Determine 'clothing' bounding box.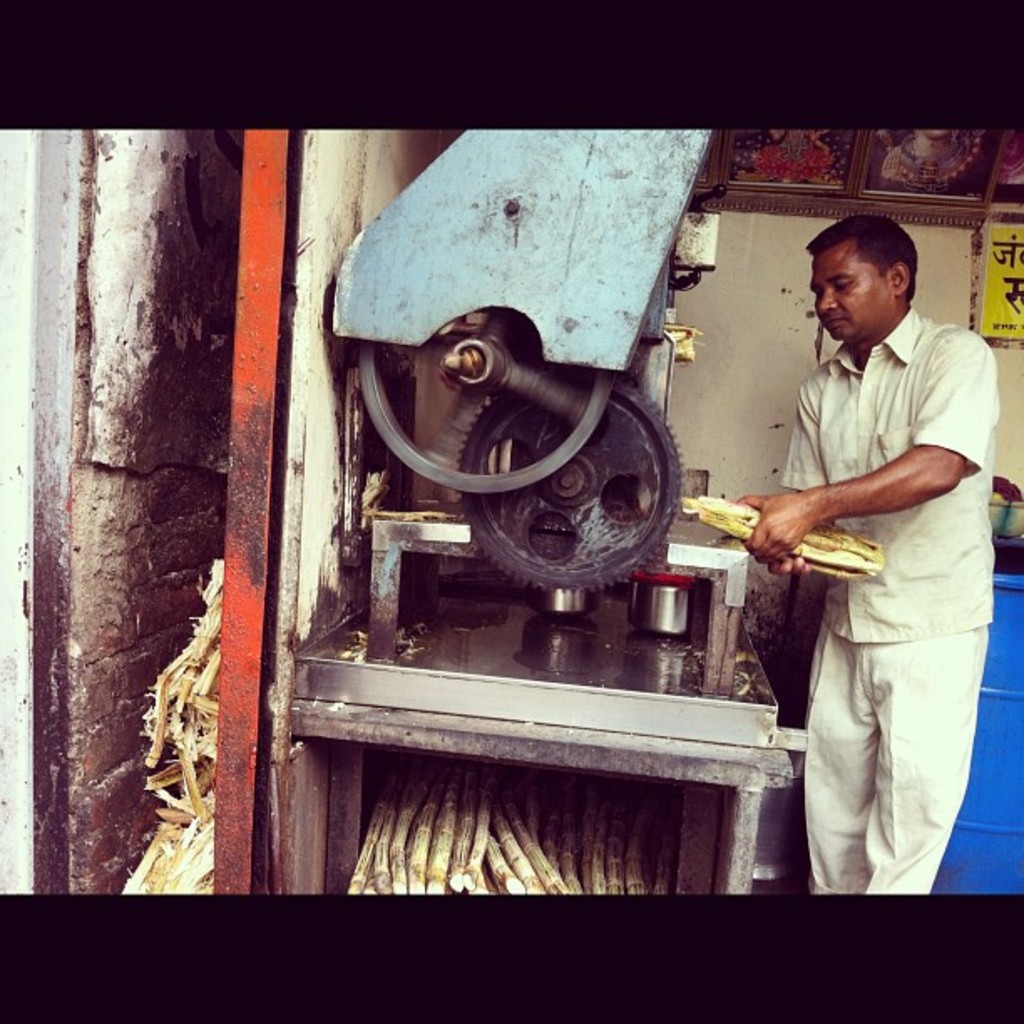
Determined: [763, 115, 813, 167].
